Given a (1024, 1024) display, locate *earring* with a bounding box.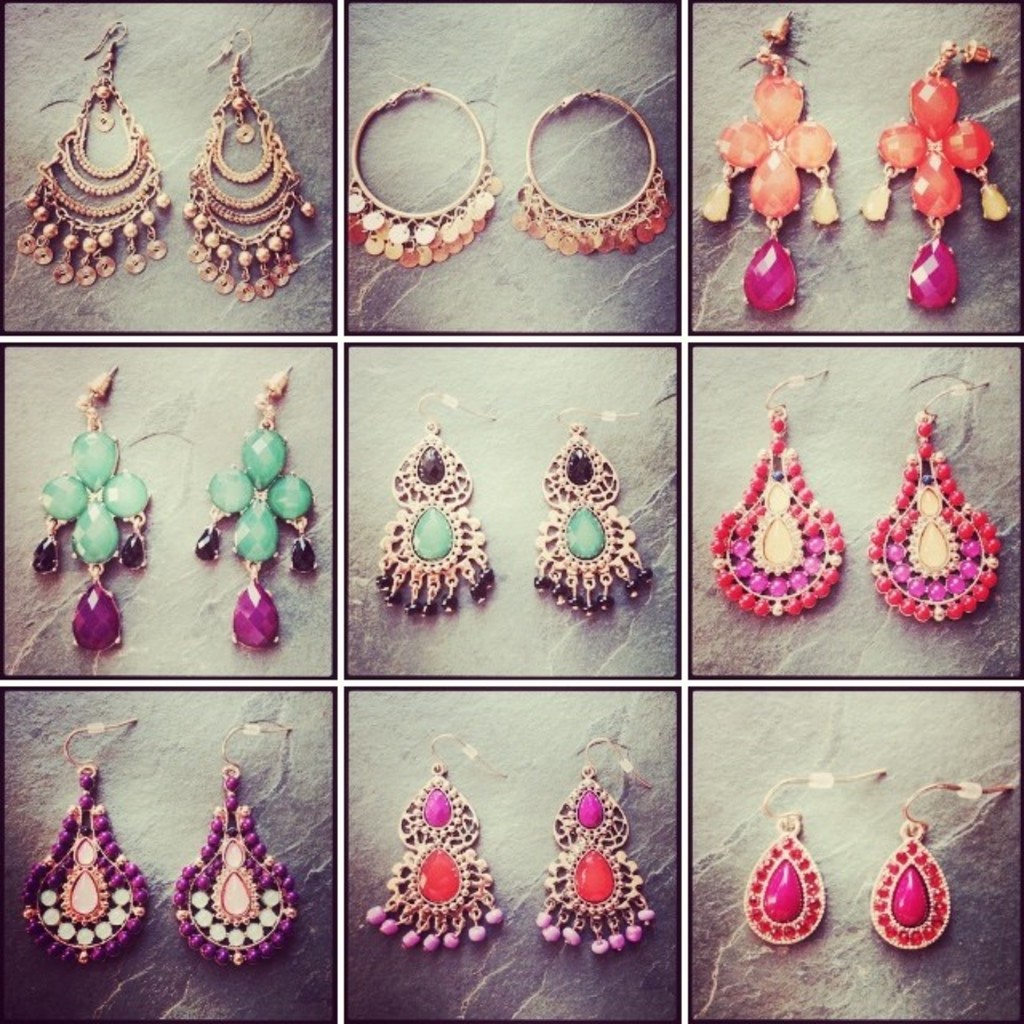
Located: locate(30, 365, 154, 656).
